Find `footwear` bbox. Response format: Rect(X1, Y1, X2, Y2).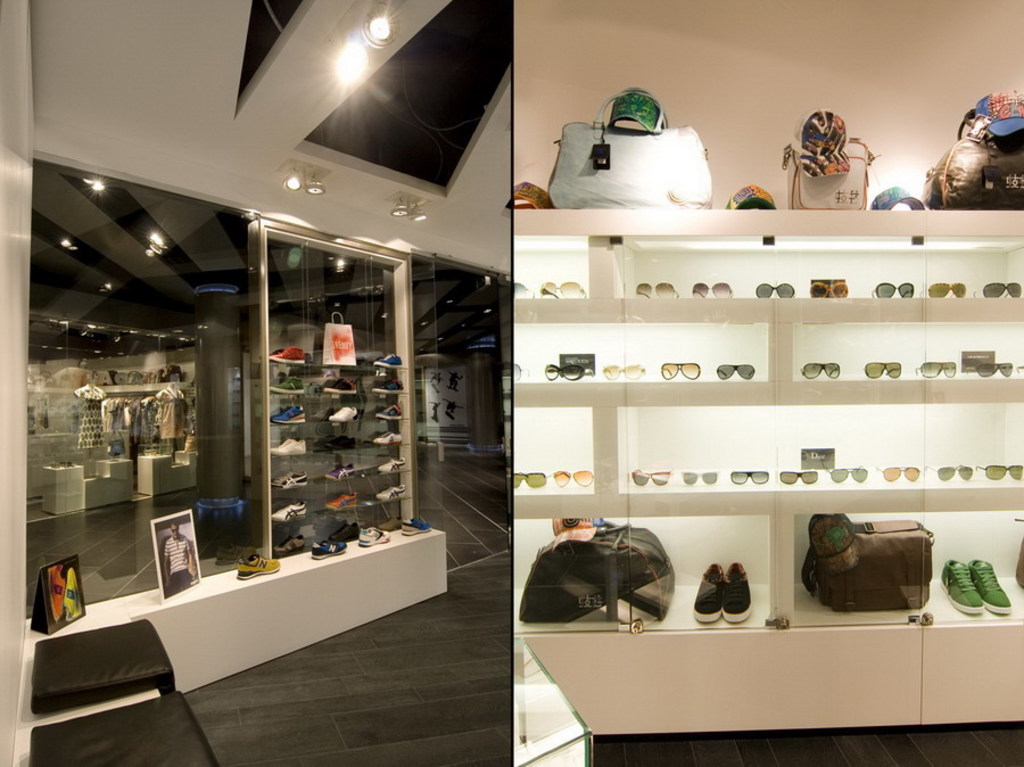
Rect(373, 430, 400, 444).
